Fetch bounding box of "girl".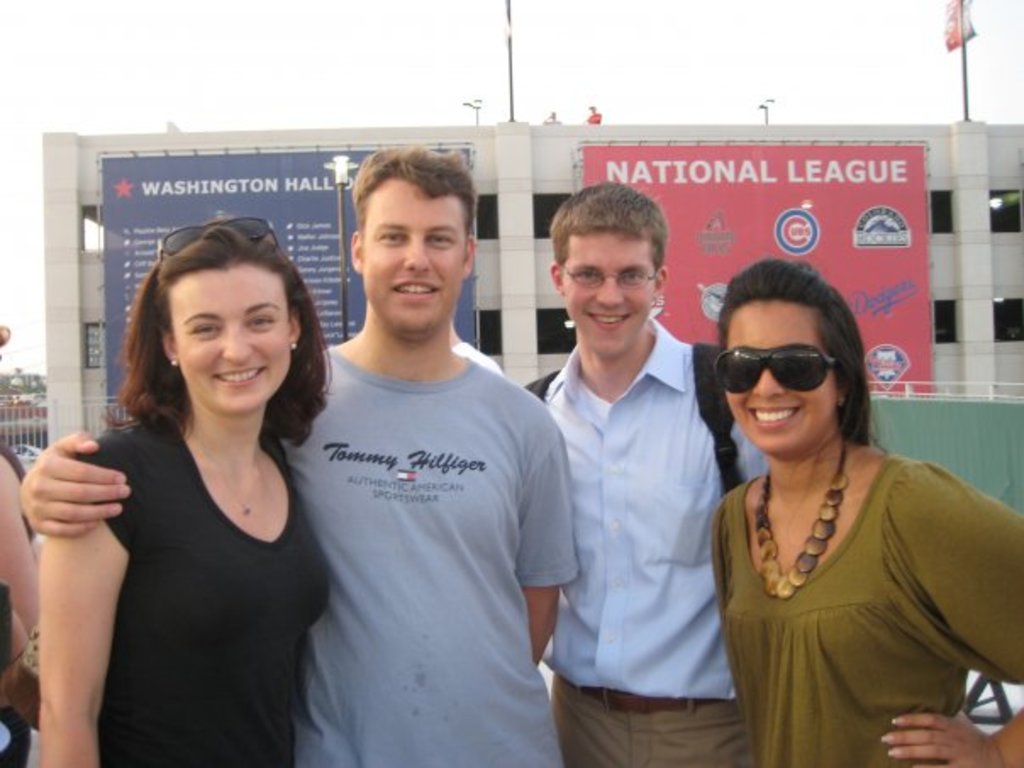
Bbox: left=707, top=251, right=1022, bottom=766.
